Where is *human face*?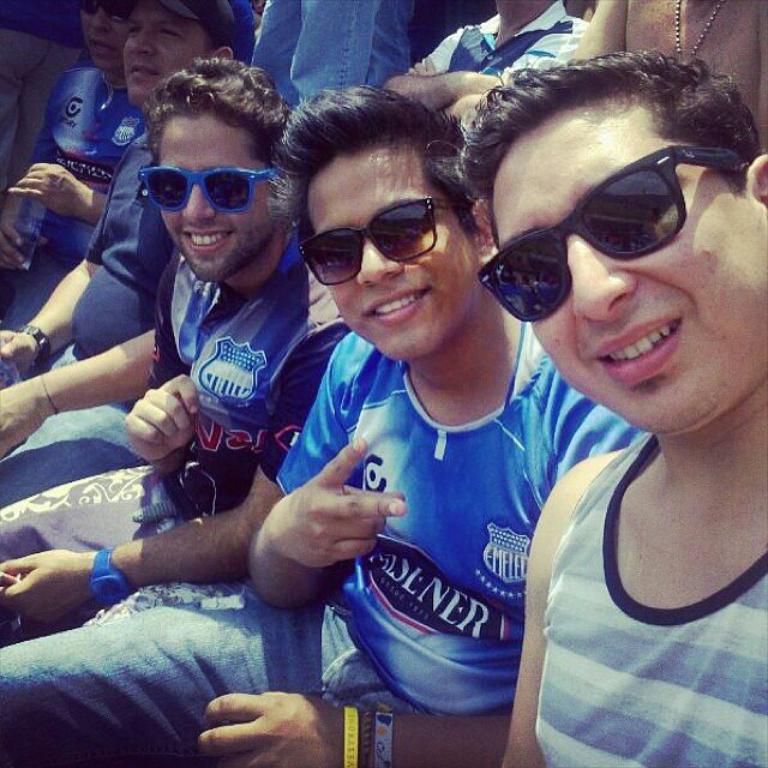
bbox=(116, 10, 208, 110).
